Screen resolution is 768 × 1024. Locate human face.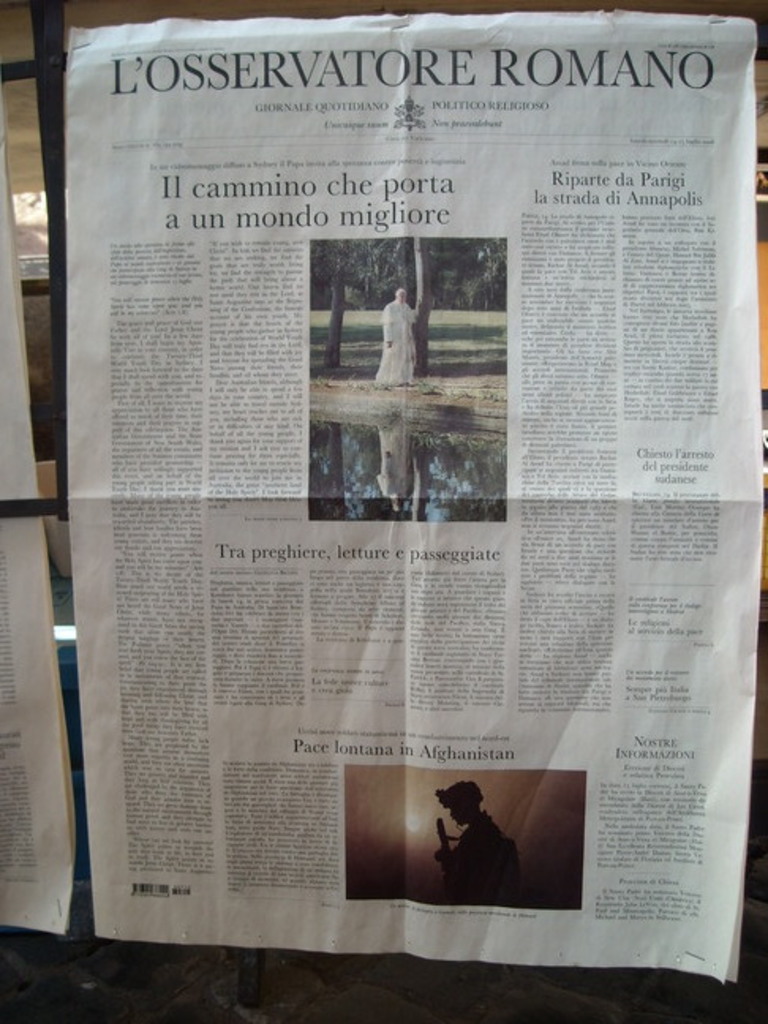
box=[449, 800, 469, 823].
